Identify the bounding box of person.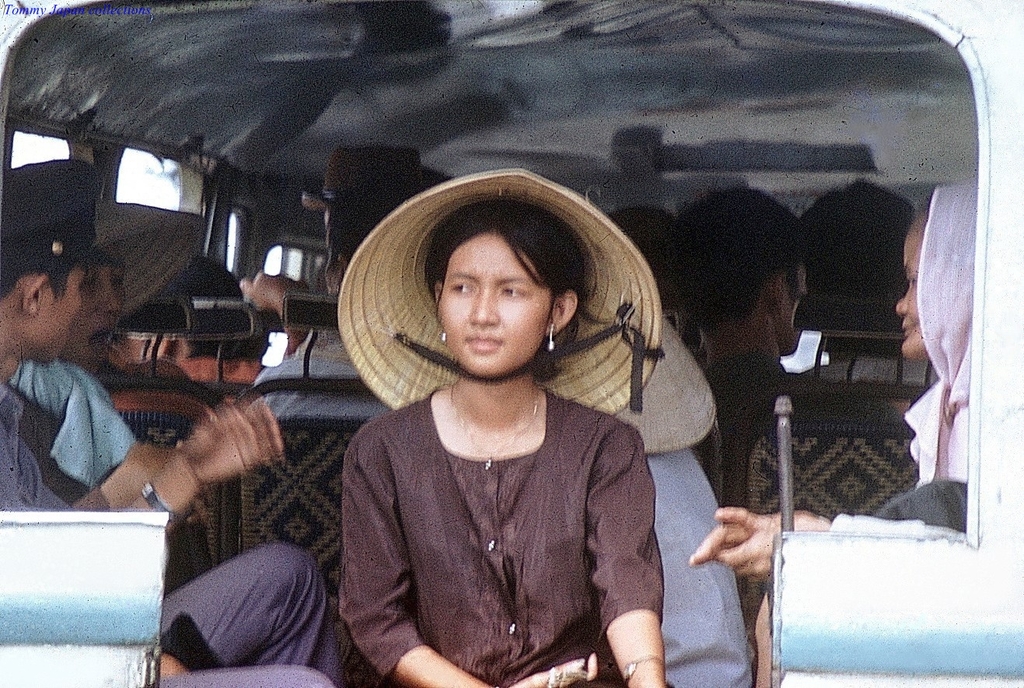
[316,195,718,687].
